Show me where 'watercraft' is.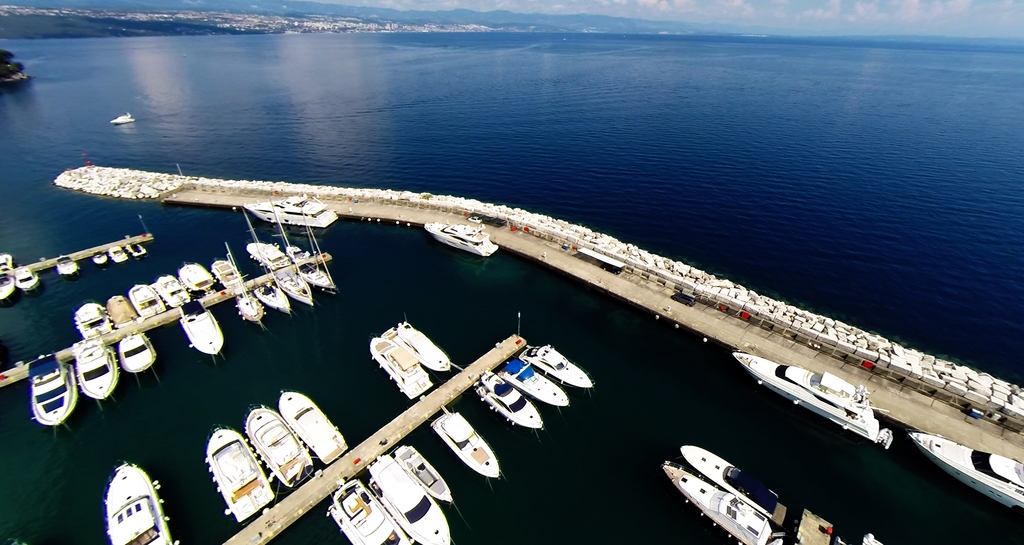
'watercraft' is at pyautogui.locateOnScreen(735, 355, 888, 447).
